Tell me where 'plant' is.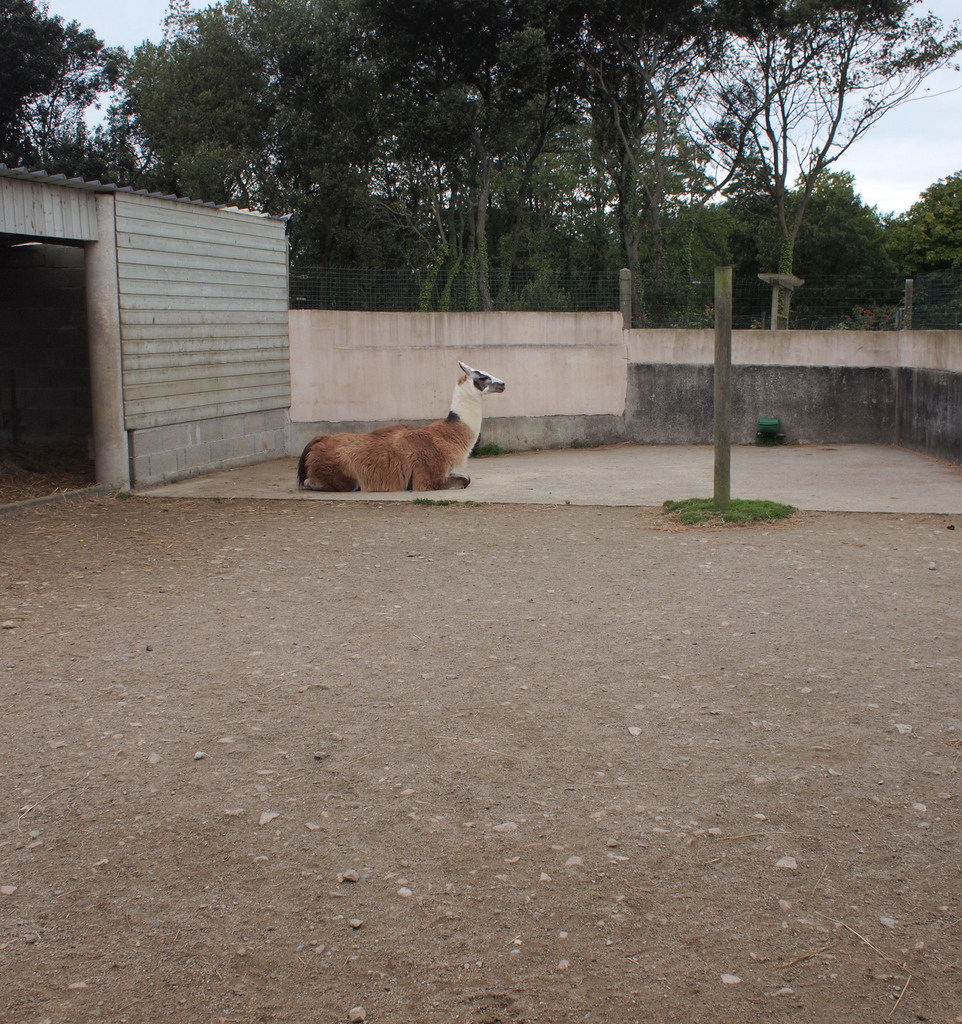
'plant' is at {"x1": 669, "y1": 476, "x2": 801, "y2": 540}.
